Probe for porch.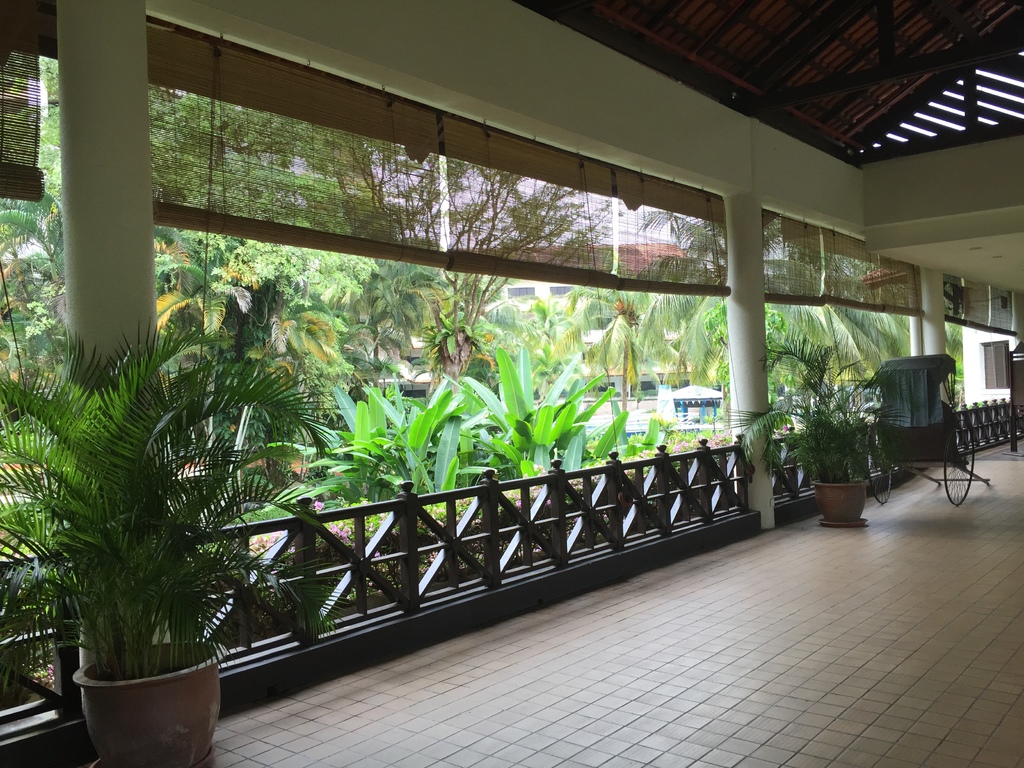
Probe result: x1=109 y1=46 x2=1013 y2=724.
